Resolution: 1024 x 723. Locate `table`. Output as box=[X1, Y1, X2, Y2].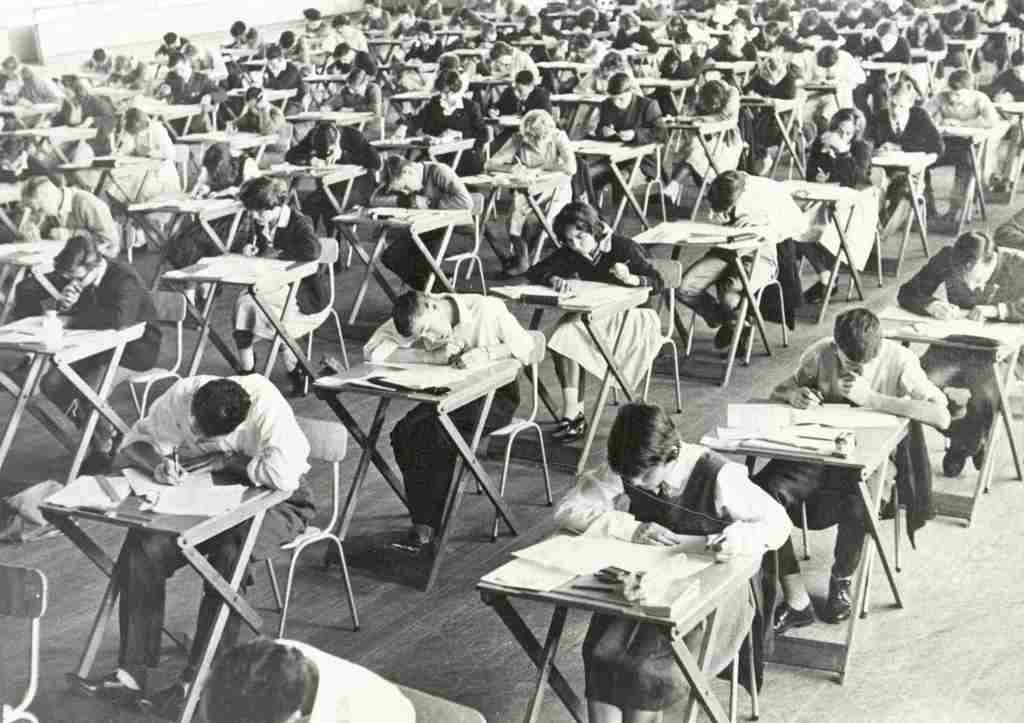
box=[476, 523, 763, 722].
